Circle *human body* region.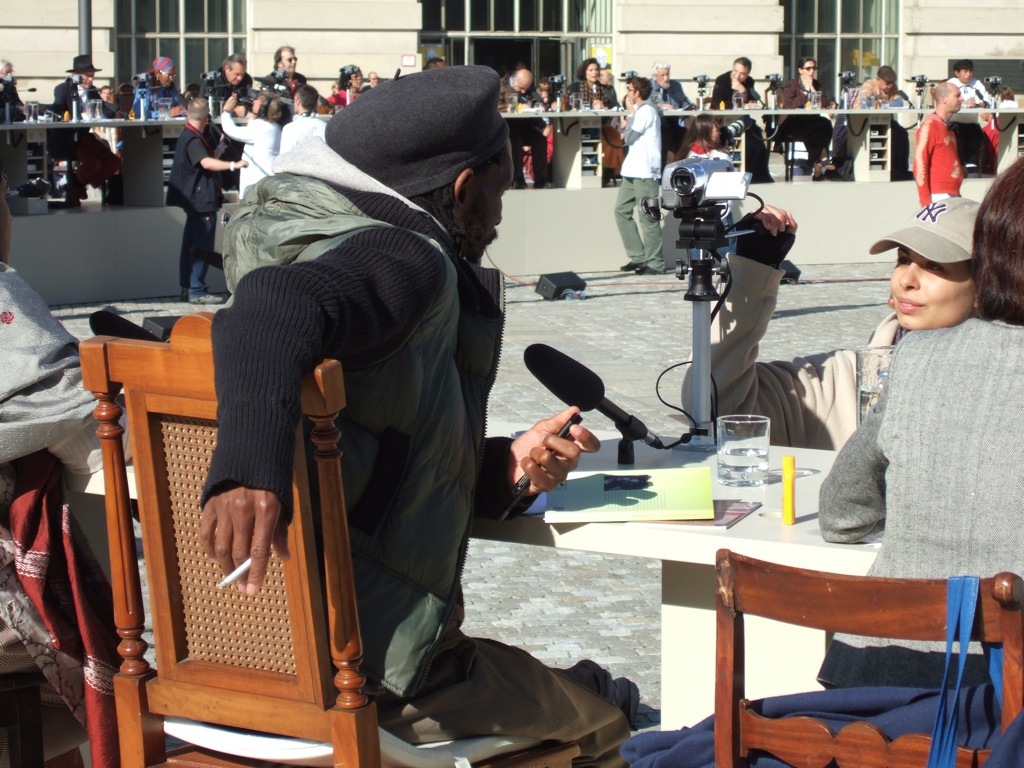
Region: 51,59,121,187.
